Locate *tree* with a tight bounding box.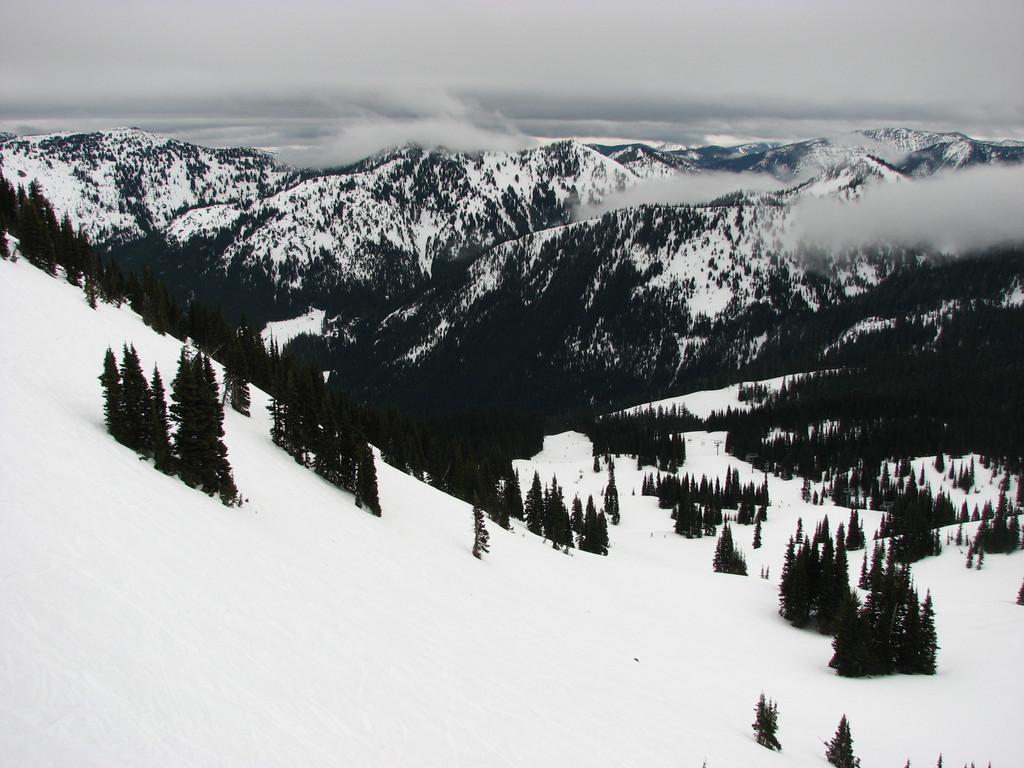
pyautogui.locateOnScreen(773, 503, 849, 628).
